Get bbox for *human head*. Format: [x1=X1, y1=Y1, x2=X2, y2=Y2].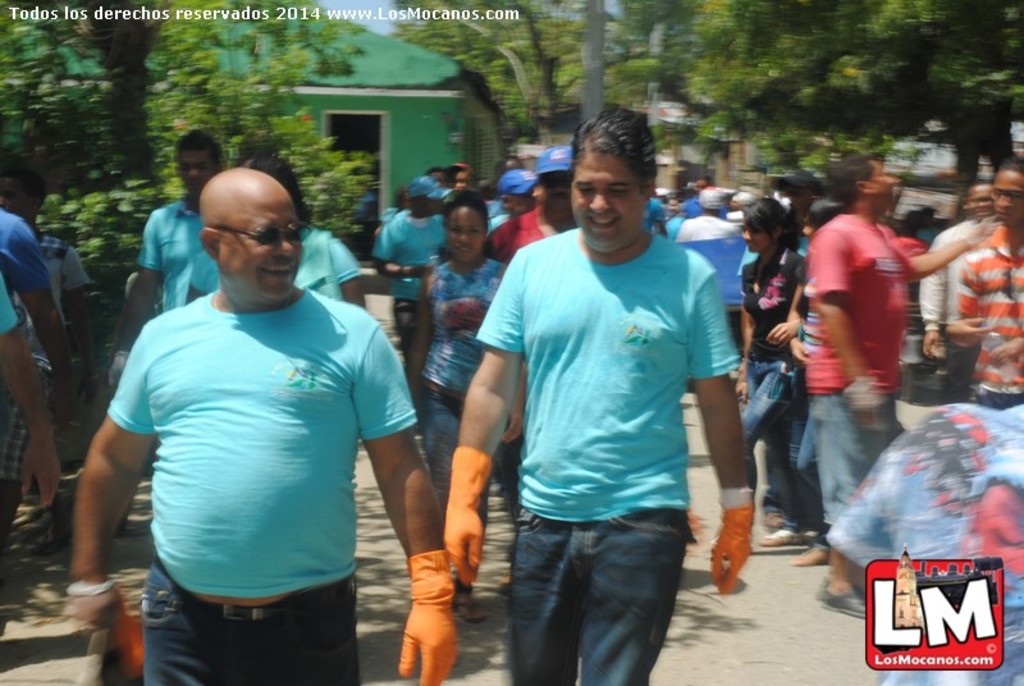
[x1=804, y1=195, x2=841, y2=238].
